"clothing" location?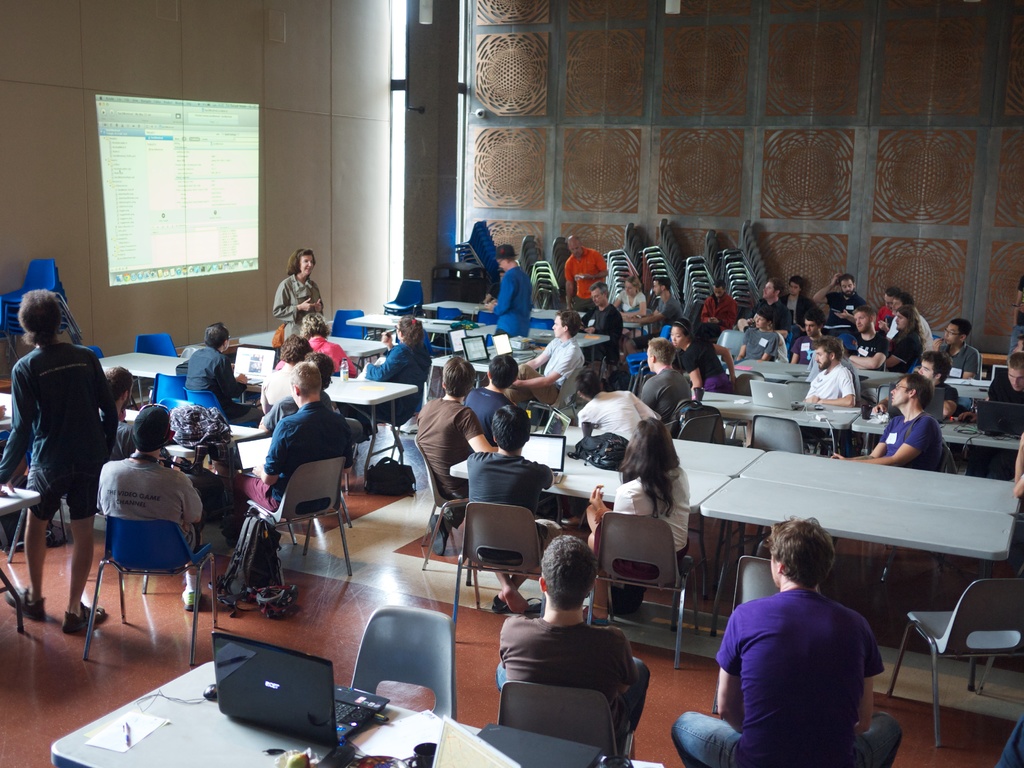
l=476, t=456, r=547, b=527
